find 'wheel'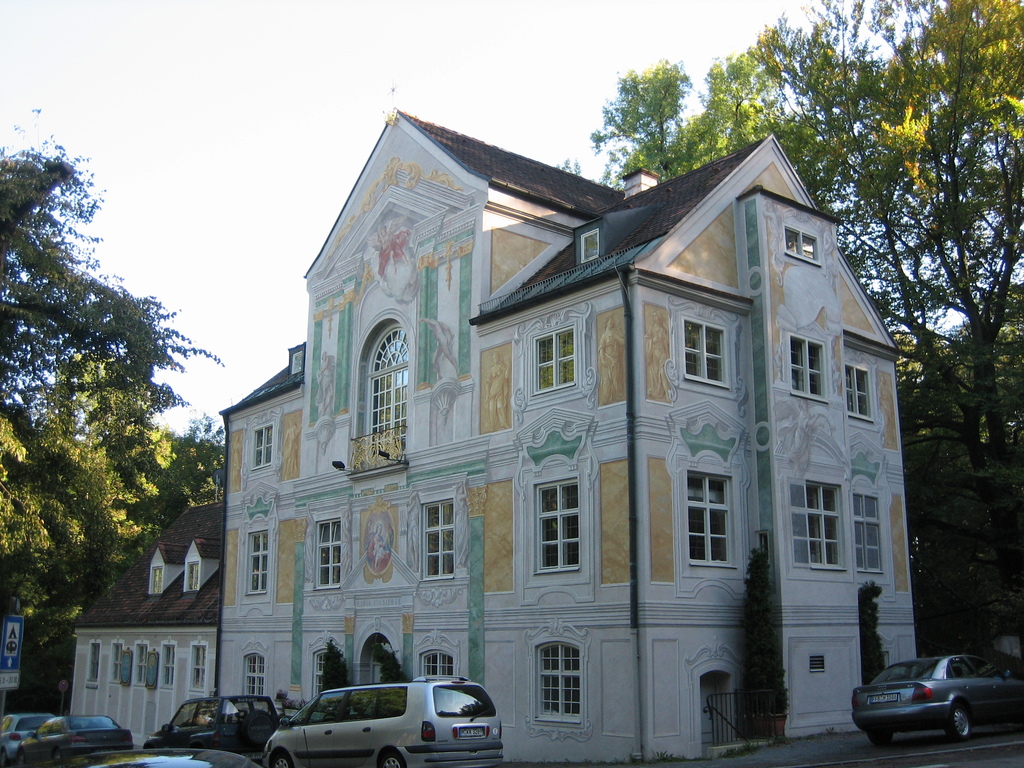
[950,705,972,741]
